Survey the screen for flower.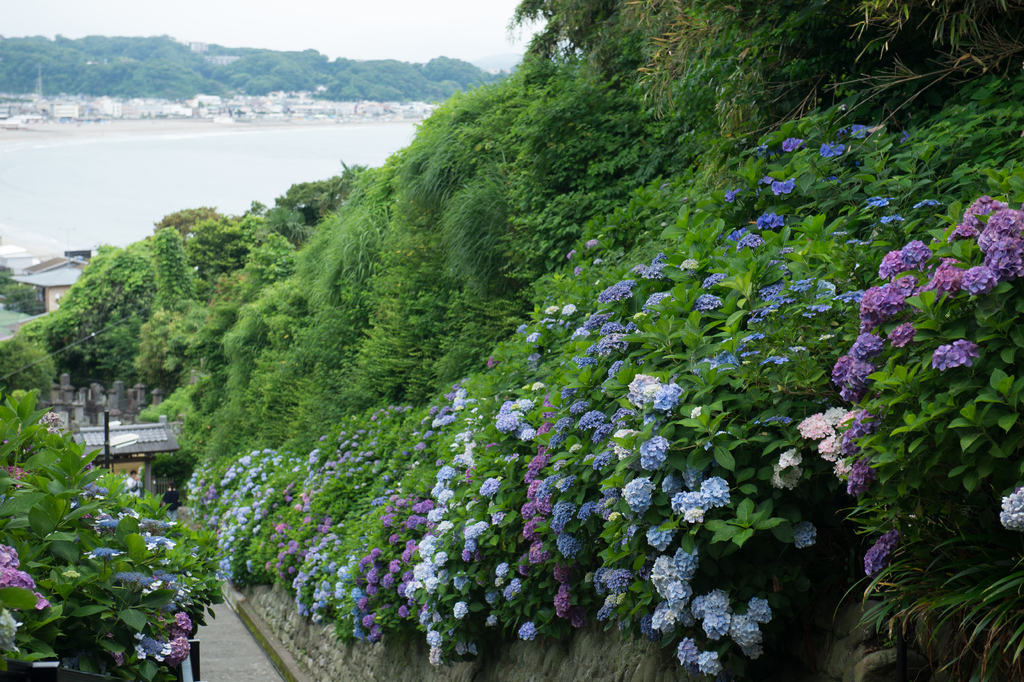
Survey found: 997,483,1023,529.
